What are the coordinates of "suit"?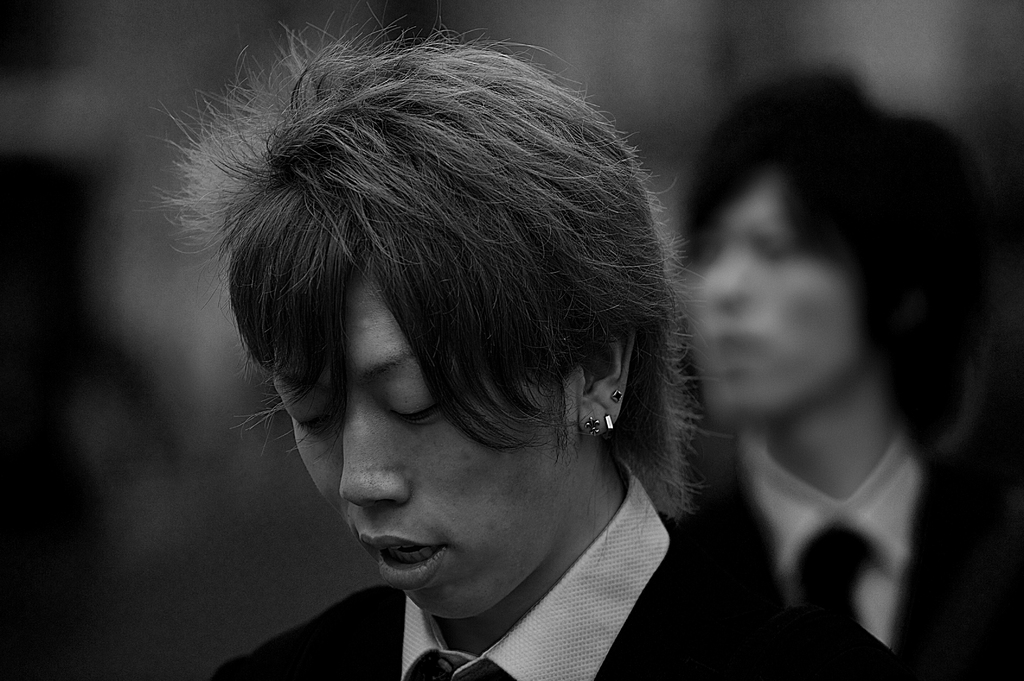
682/433/1023/680.
